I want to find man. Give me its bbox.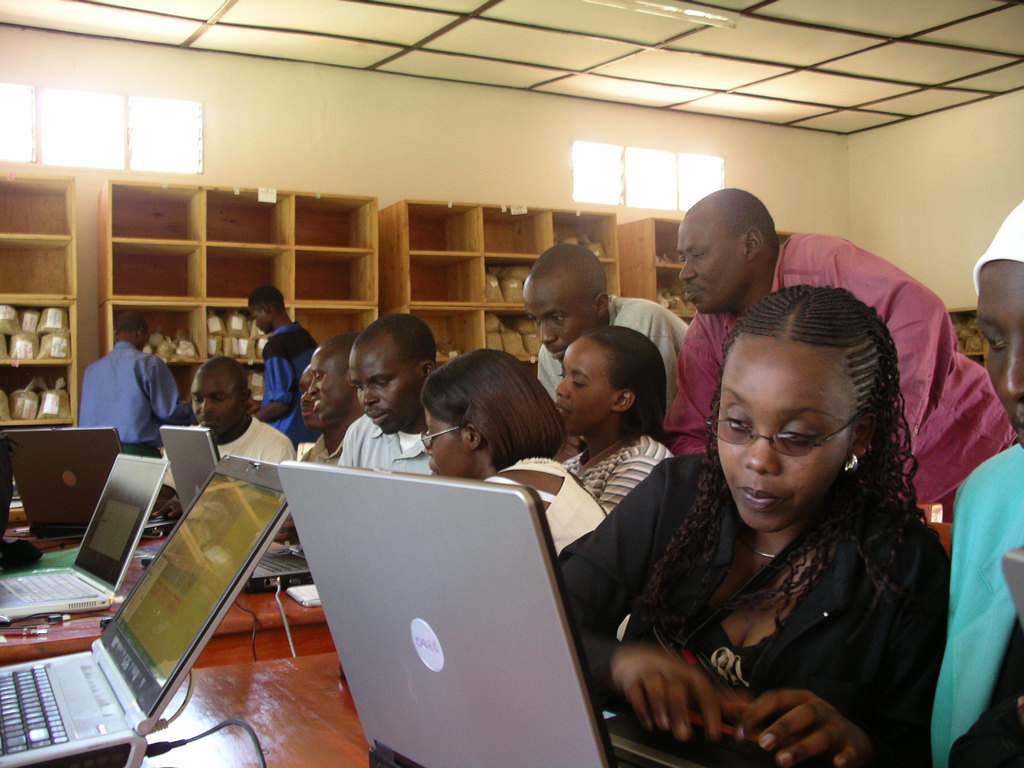
<region>247, 282, 323, 452</region>.
